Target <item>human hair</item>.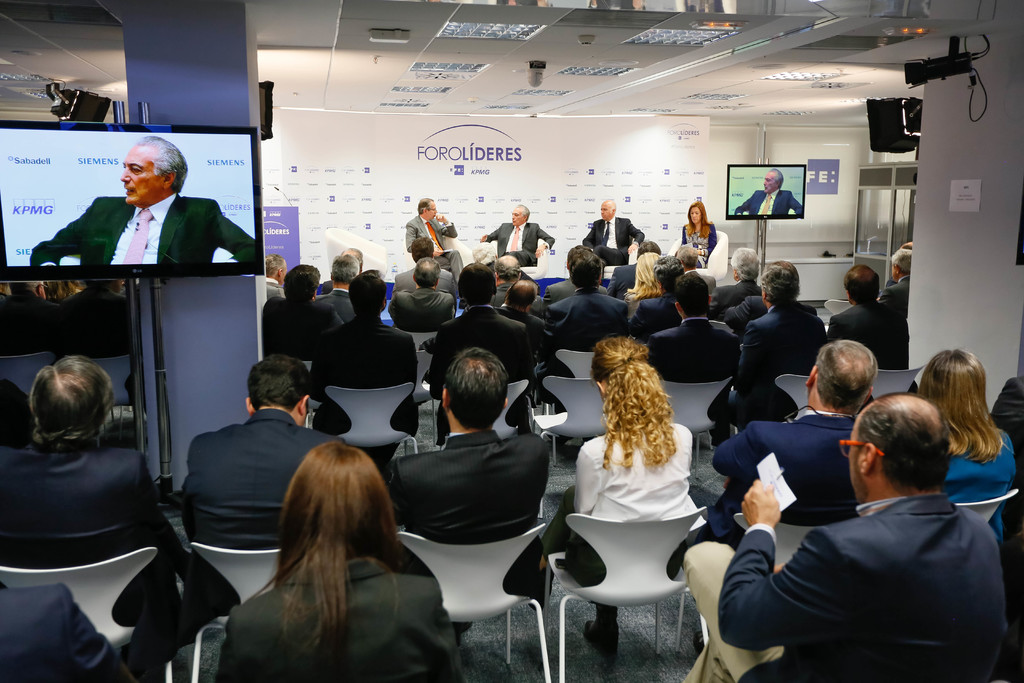
Target region: pyautogui.locateOnScreen(284, 265, 321, 304).
